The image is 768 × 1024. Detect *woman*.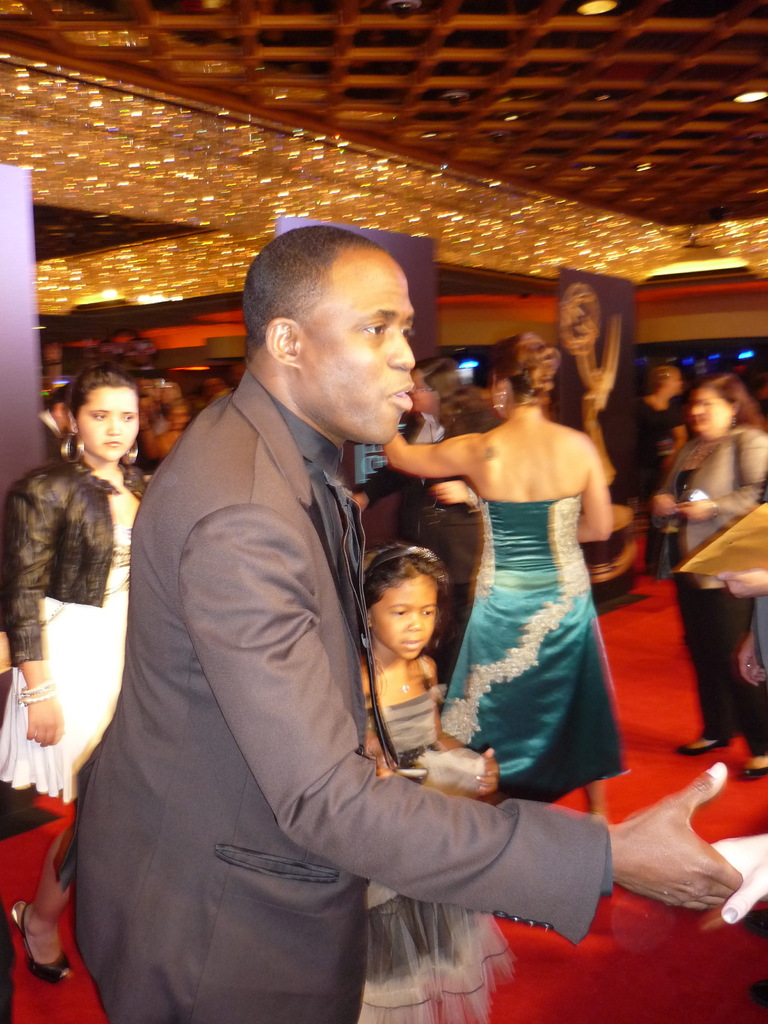
Detection: bbox(639, 374, 767, 785).
